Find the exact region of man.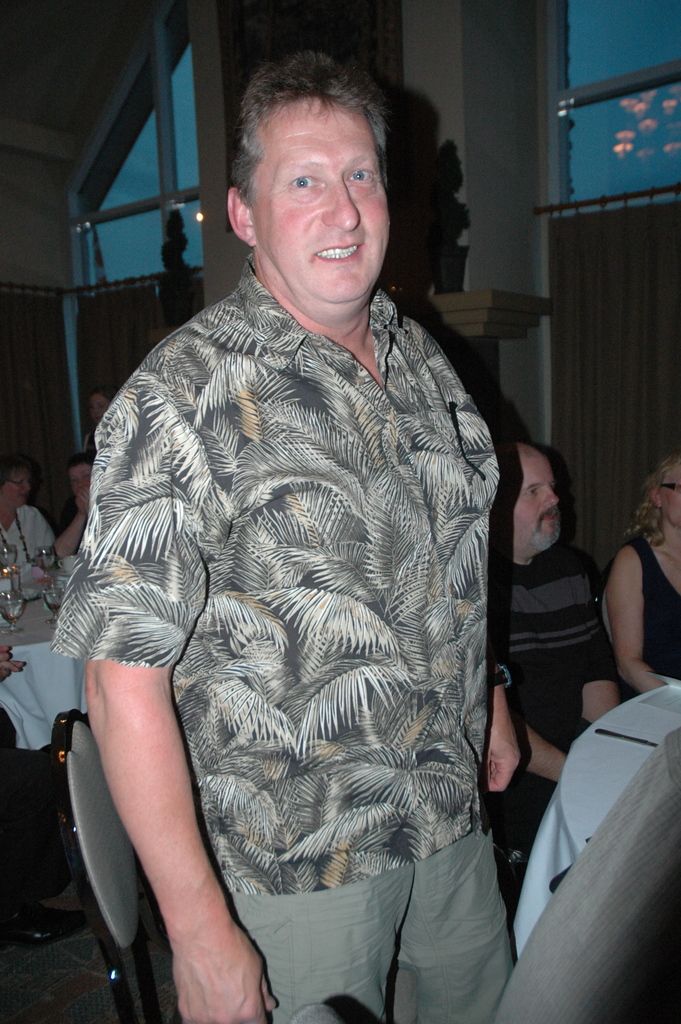
Exact region: (45, 456, 96, 563).
